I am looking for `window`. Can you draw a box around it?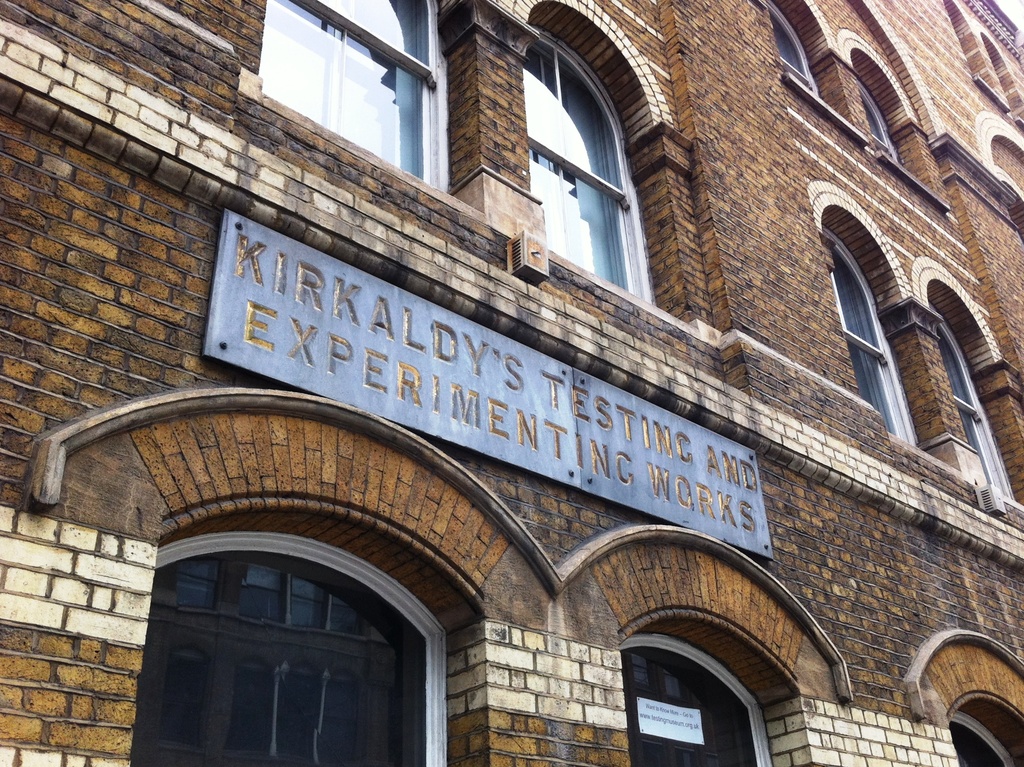
Sure, the bounding box is (x1=516, y1=26, x2=647, y2=293).
